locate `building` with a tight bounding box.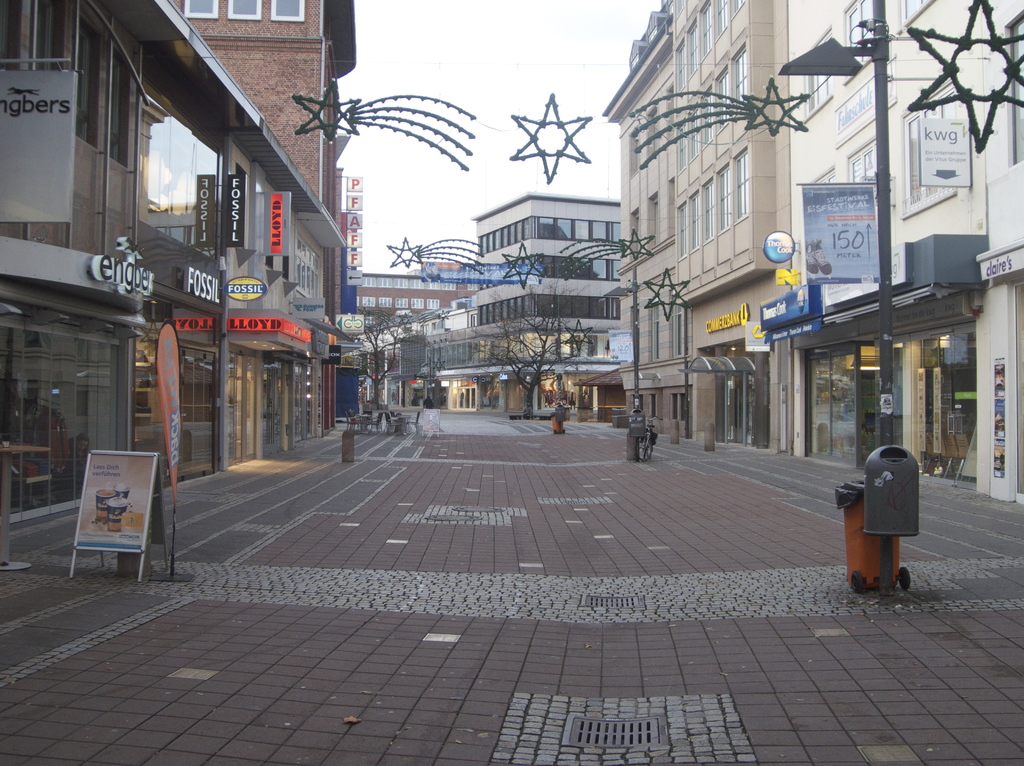
(177, 0, 397, 458).
